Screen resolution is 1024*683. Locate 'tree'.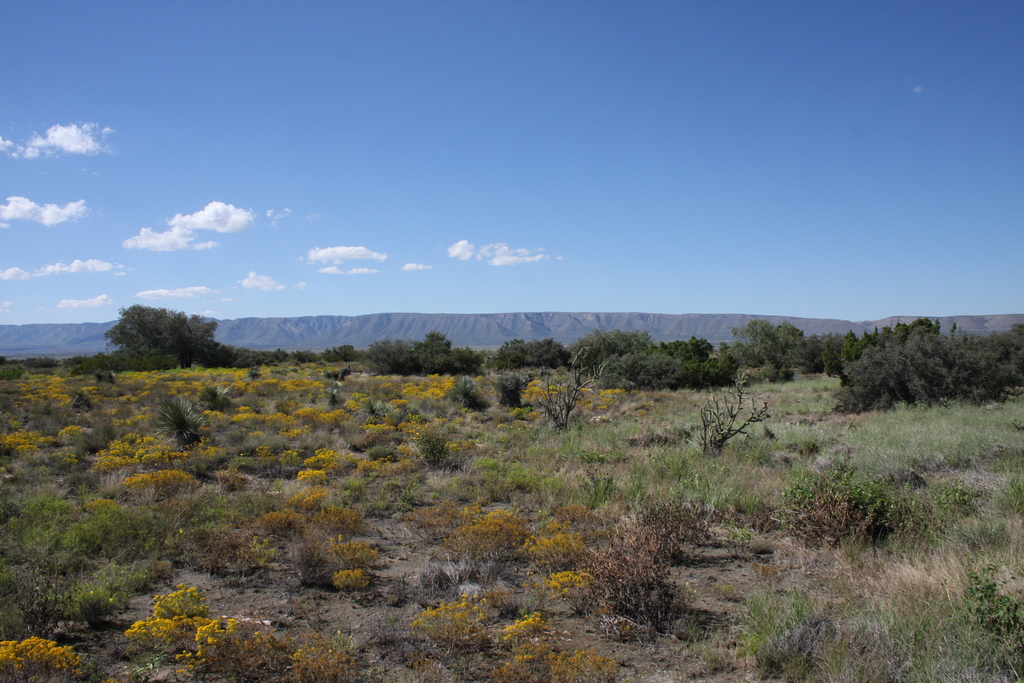
[560,322,719,388].
